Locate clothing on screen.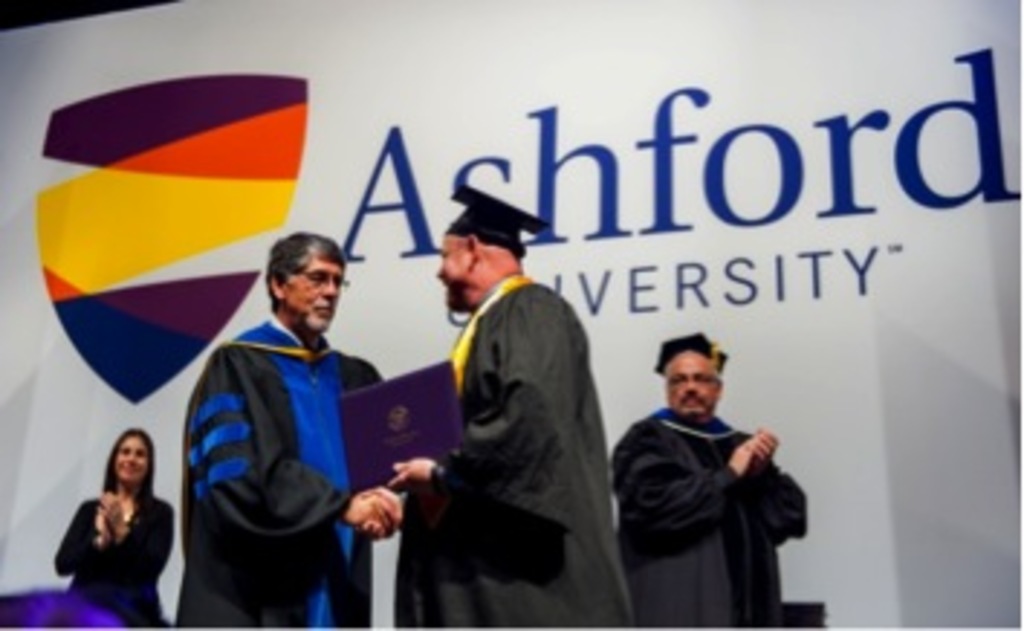
On screen at 602,350,810,625.
